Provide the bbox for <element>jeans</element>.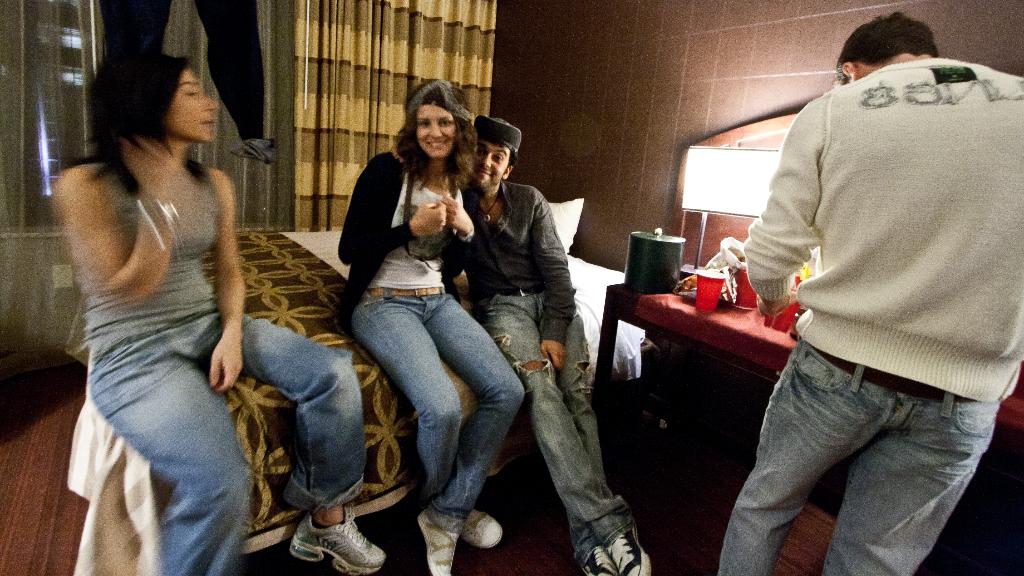
{"x1": 92, "y1": 301, "x2": 366, "y2": 575}.
